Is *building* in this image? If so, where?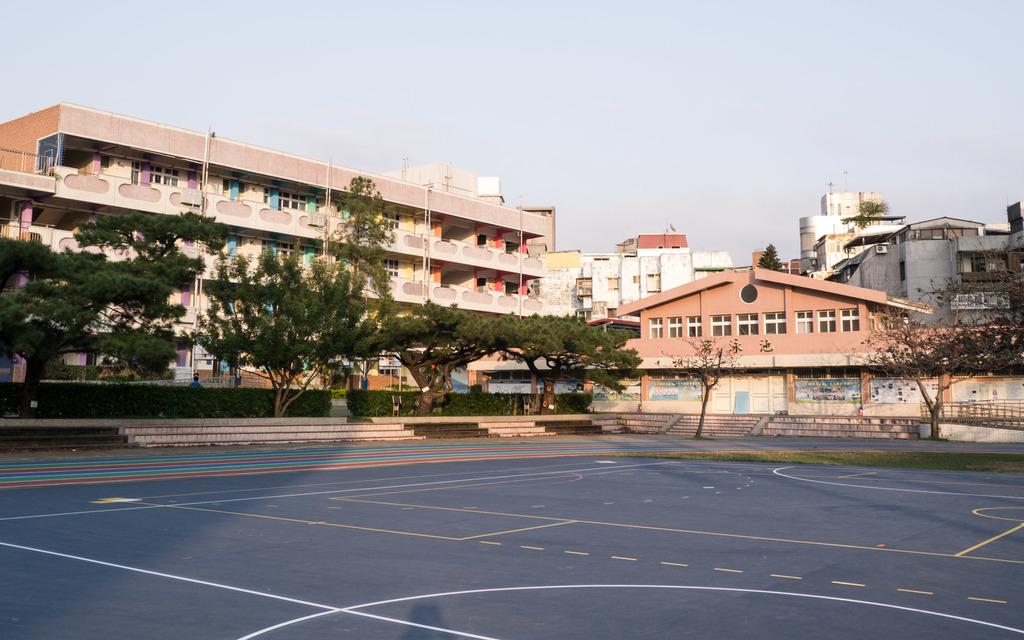
Yes, at locate(0, 101, 554, 391).
